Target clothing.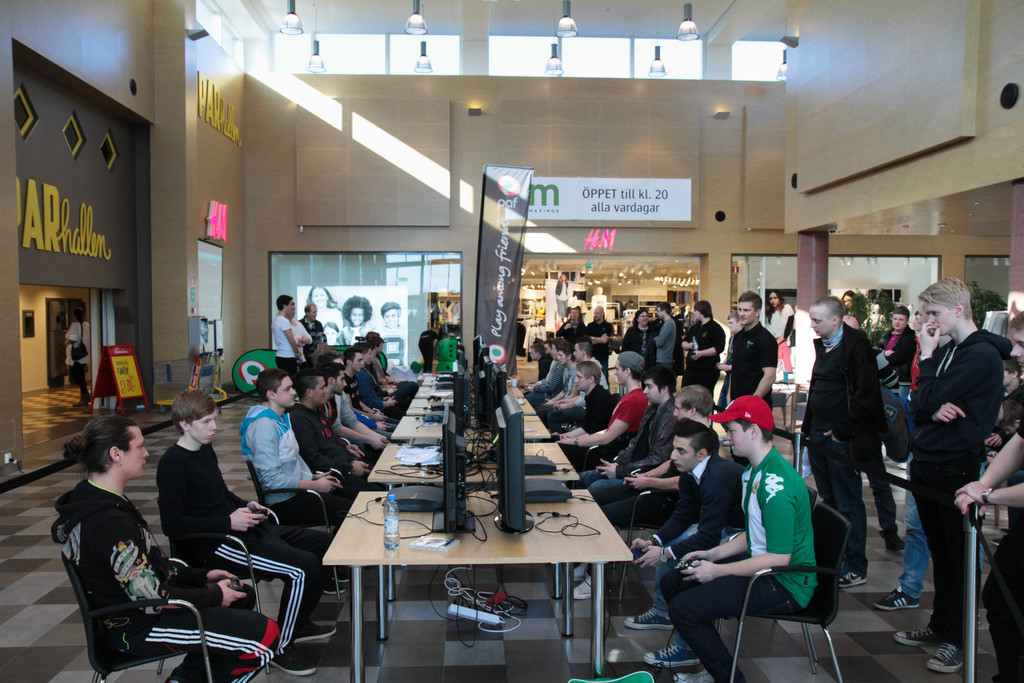
Target region: left=283, top=404, right=371, bottom=488.
